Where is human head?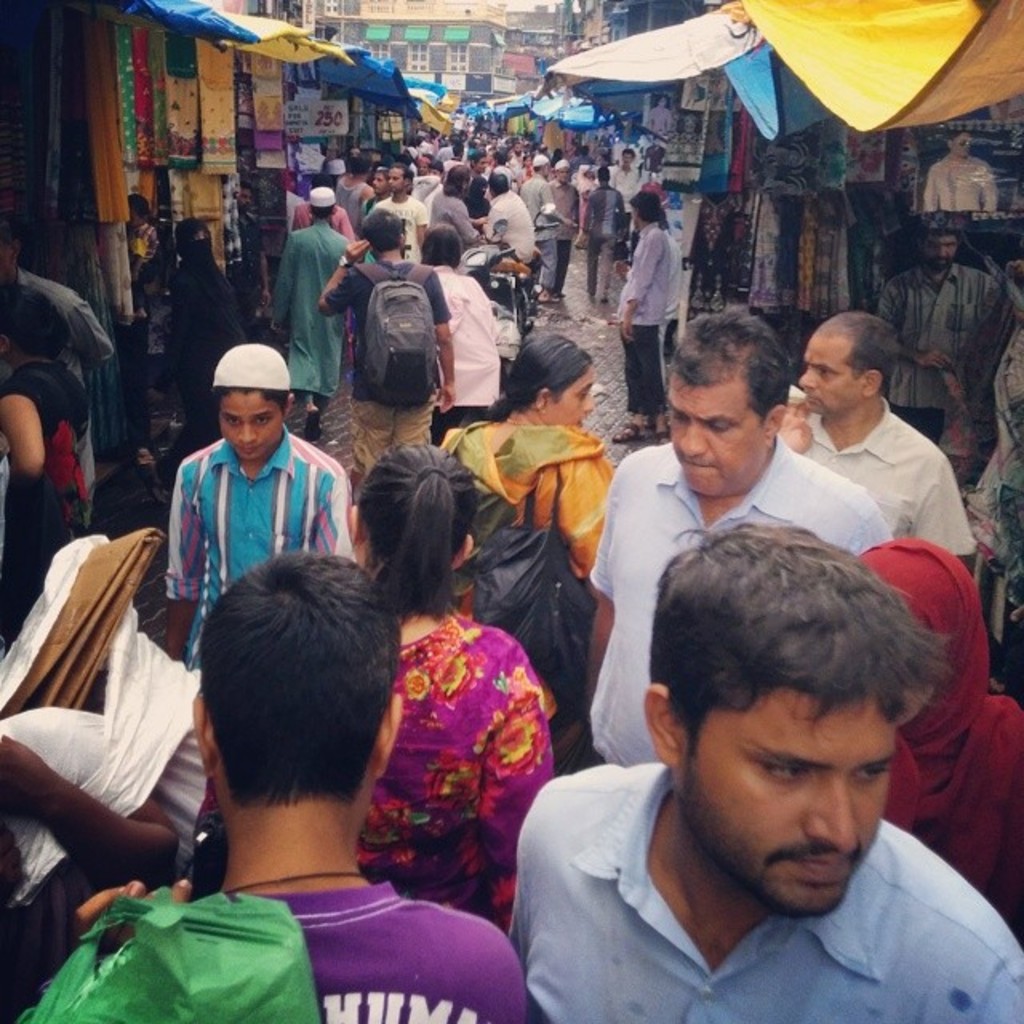
l=856, t=531, r=981, b=736.
